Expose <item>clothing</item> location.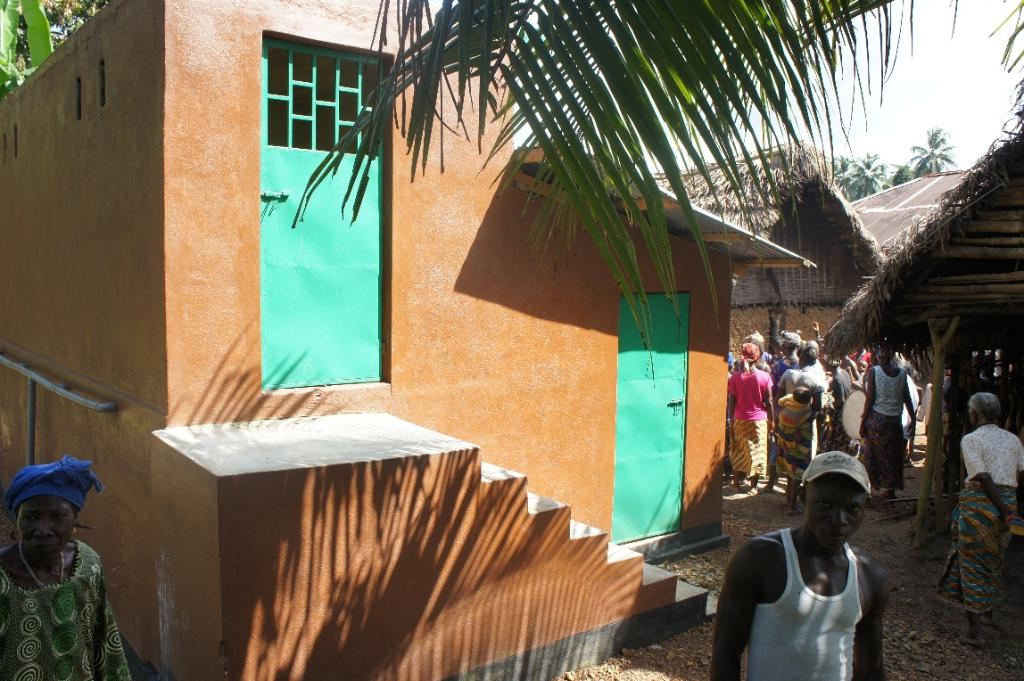
Exposed at BBox(939, 423, 1023, 611).
